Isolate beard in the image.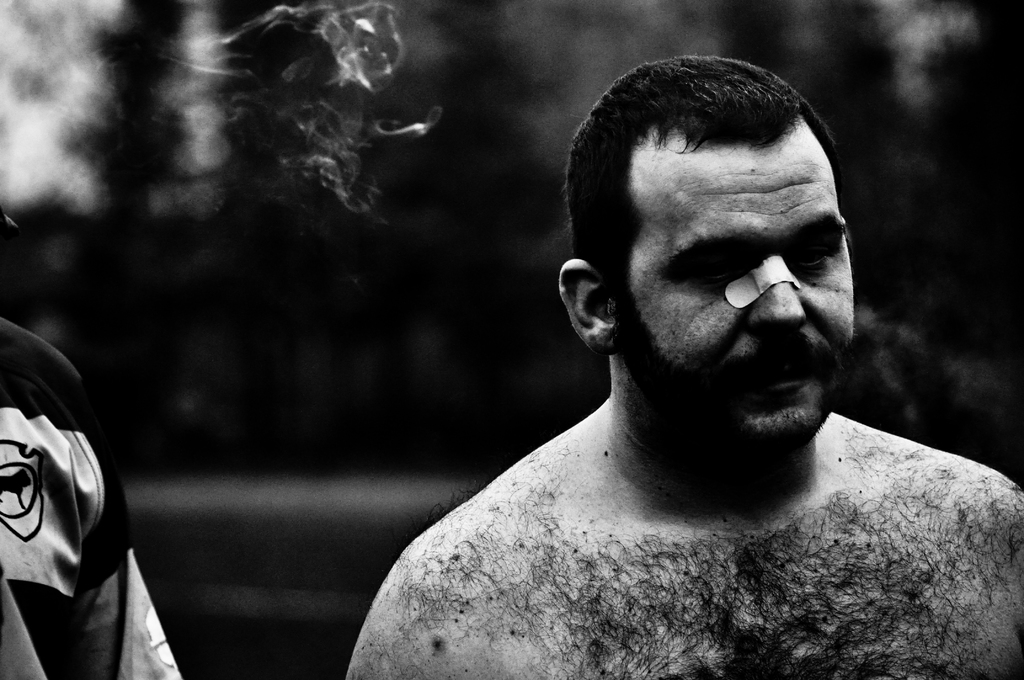
Isolated region: locate(598, 174, 870, 481).
